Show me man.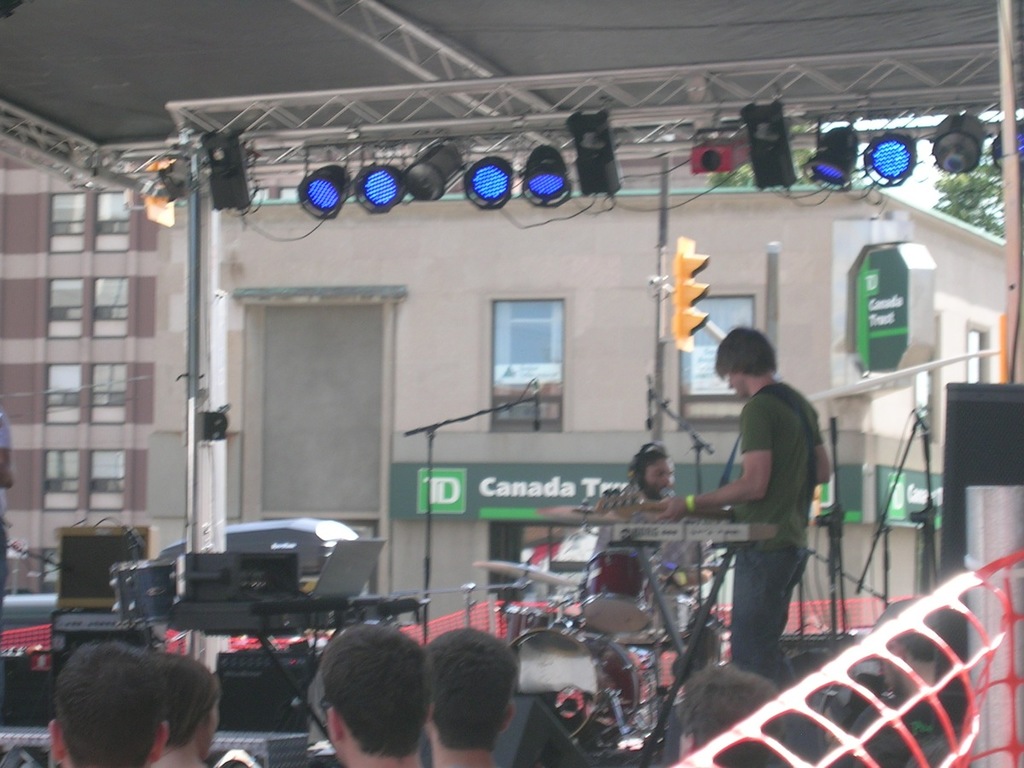
man is here: rect(637, 322, 838, 696).
